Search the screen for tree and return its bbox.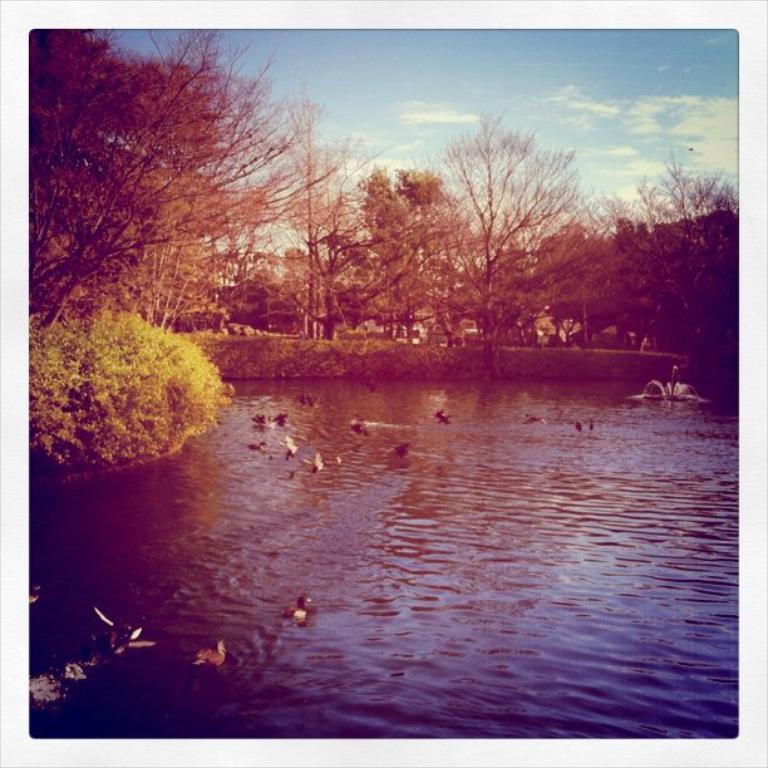
Found: (418,97,596,329).
